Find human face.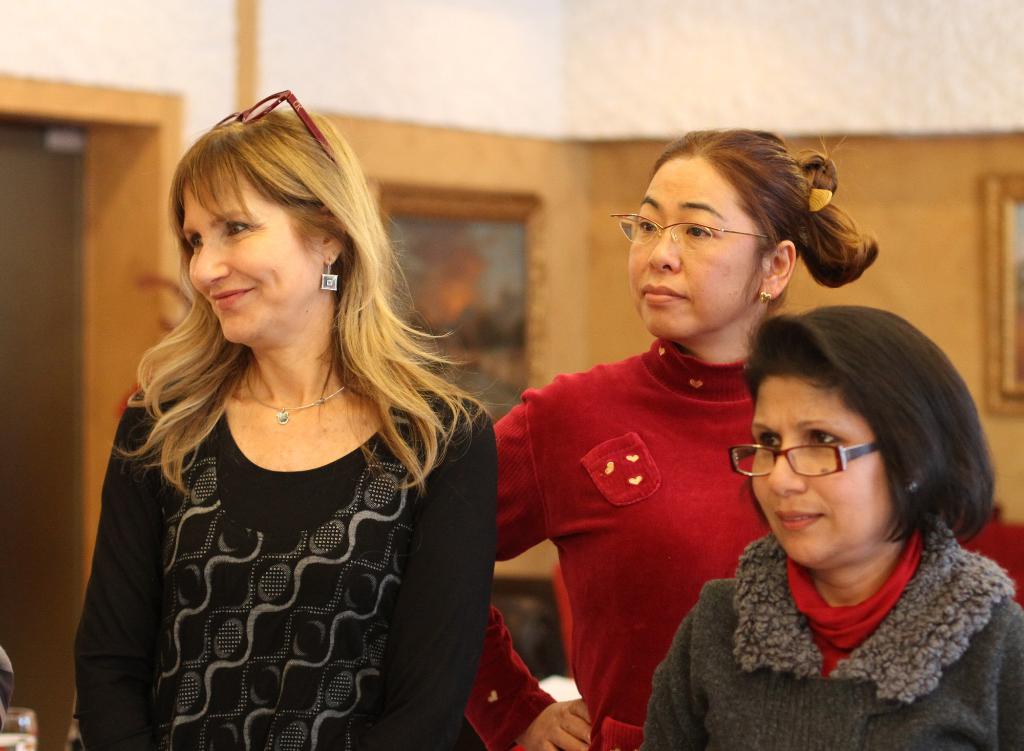
Rect(630, 159, 761, 337).
